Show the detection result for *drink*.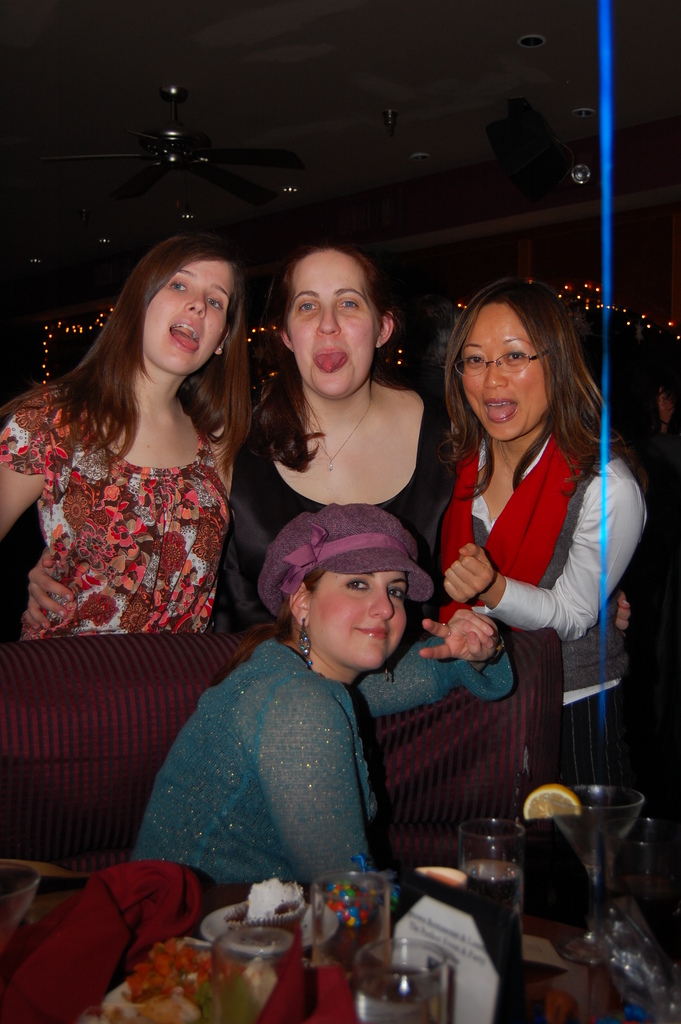
619 874 680 941.
